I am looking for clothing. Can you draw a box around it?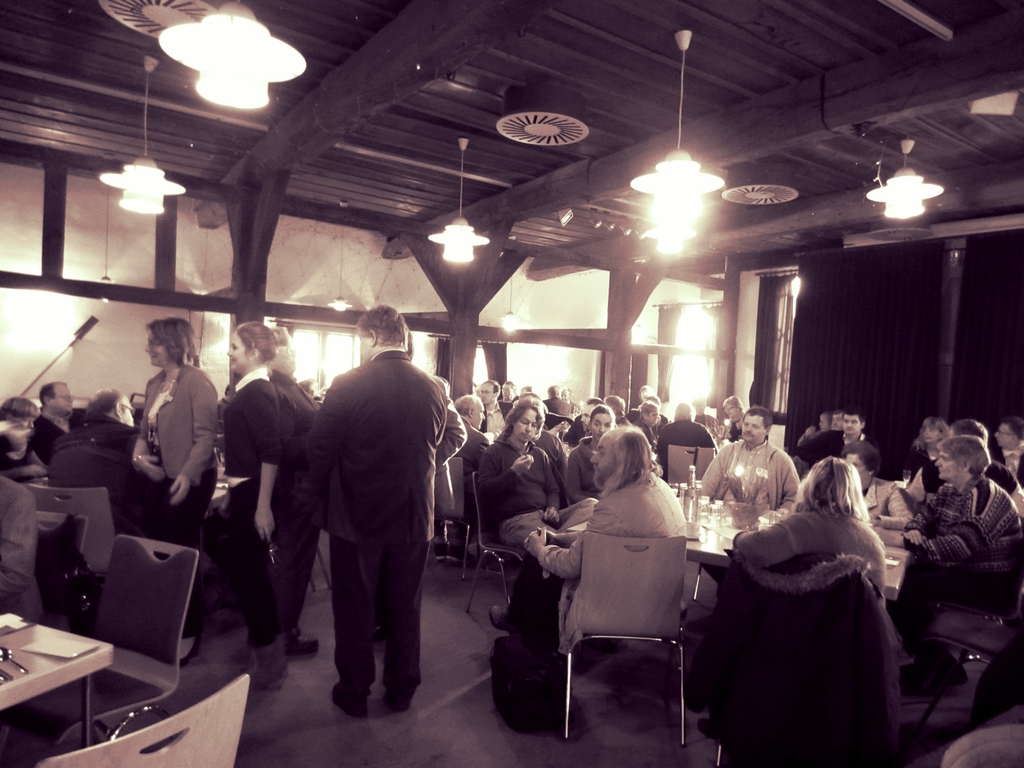
Sure, the bounding box is 453,415,494,481.
